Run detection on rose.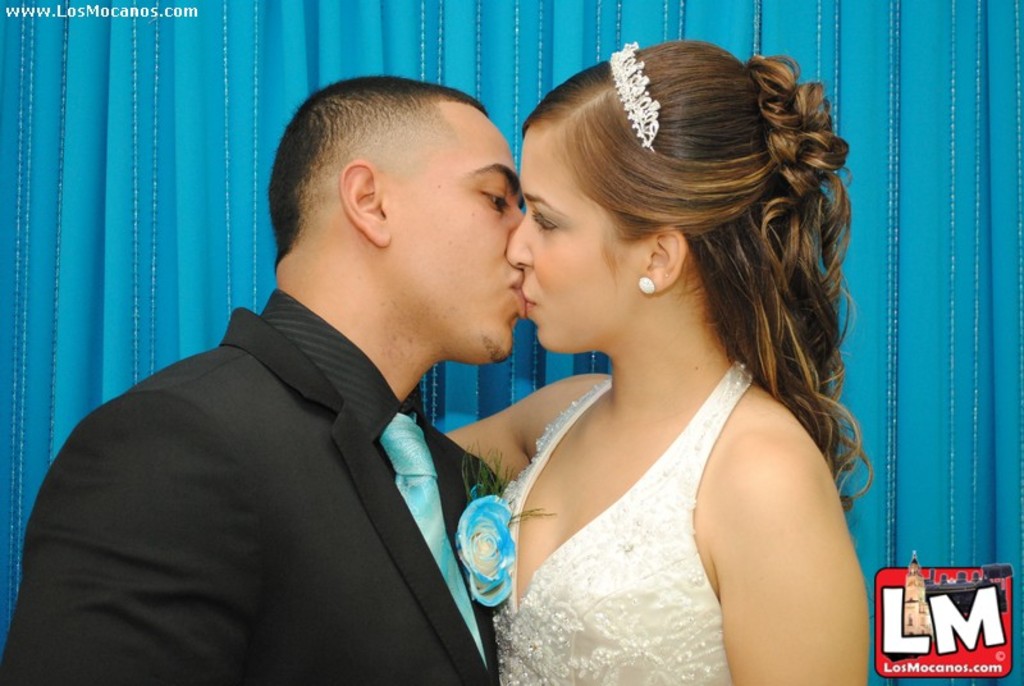
Result: left=458, top=493, right=517, bottom=602.
